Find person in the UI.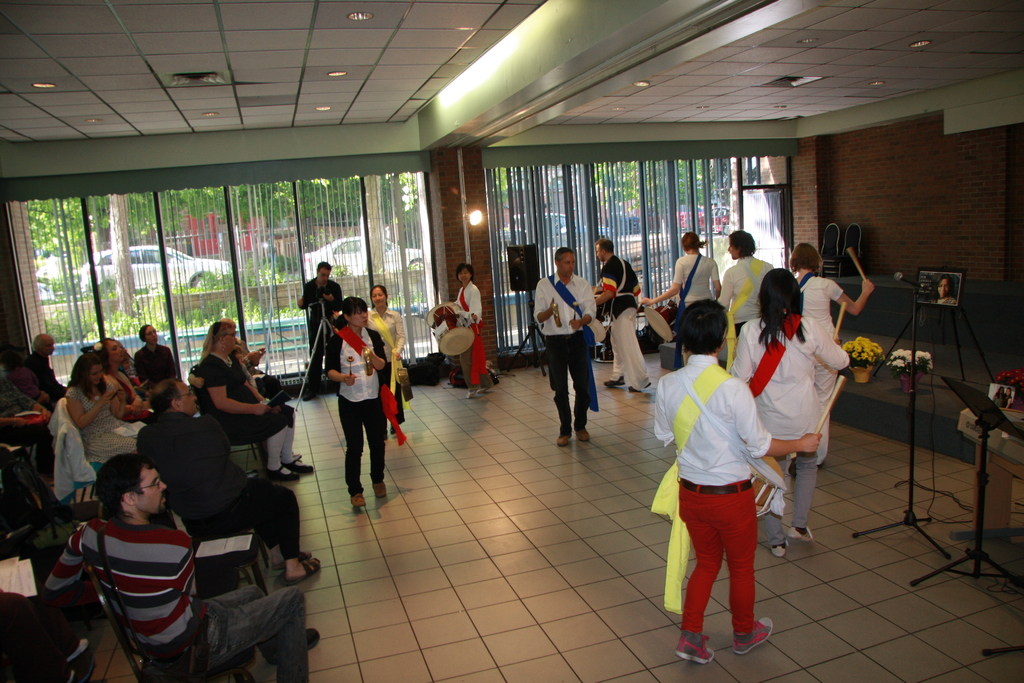
UI element at 294/257/349/356.
